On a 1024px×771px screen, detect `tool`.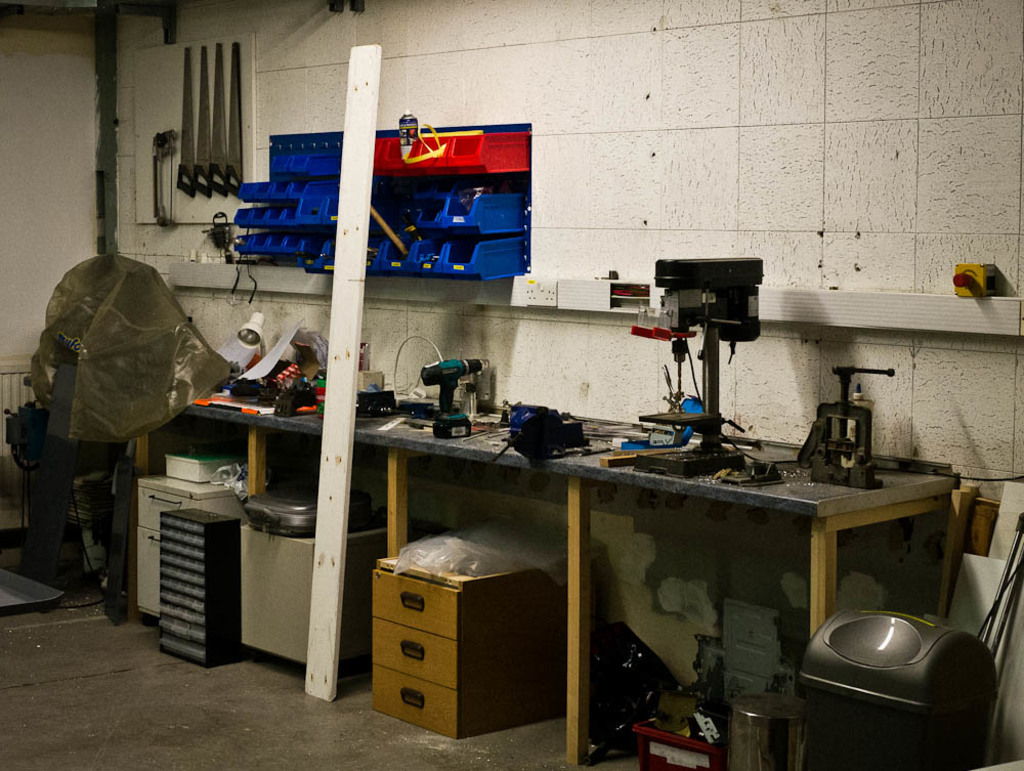
429,360,487,434.
